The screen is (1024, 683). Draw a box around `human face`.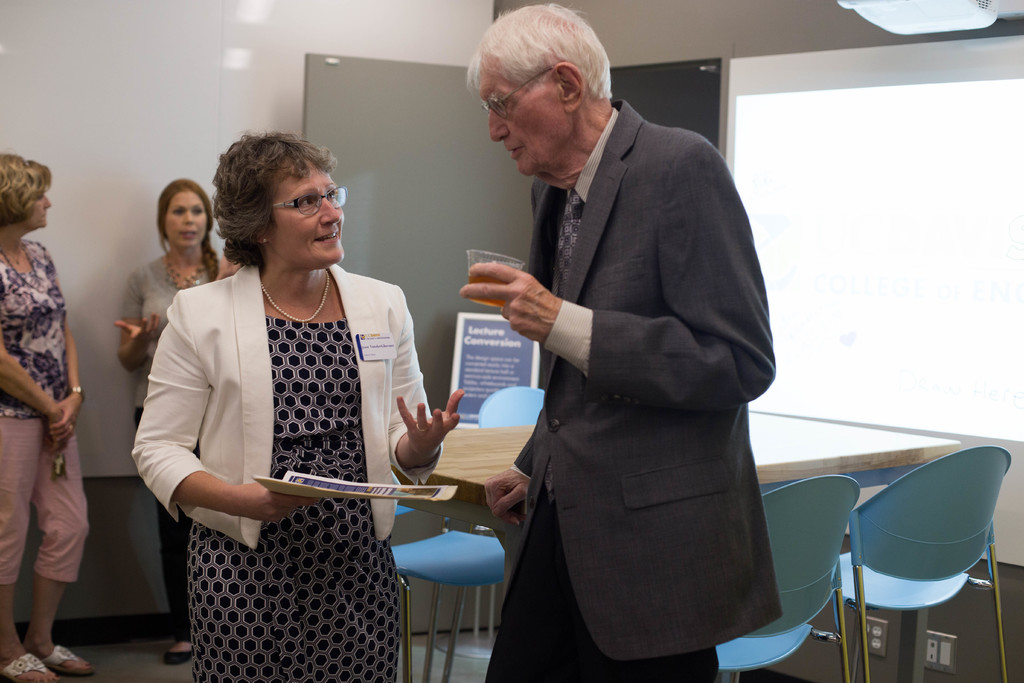
[263, 158, 342, 261].
